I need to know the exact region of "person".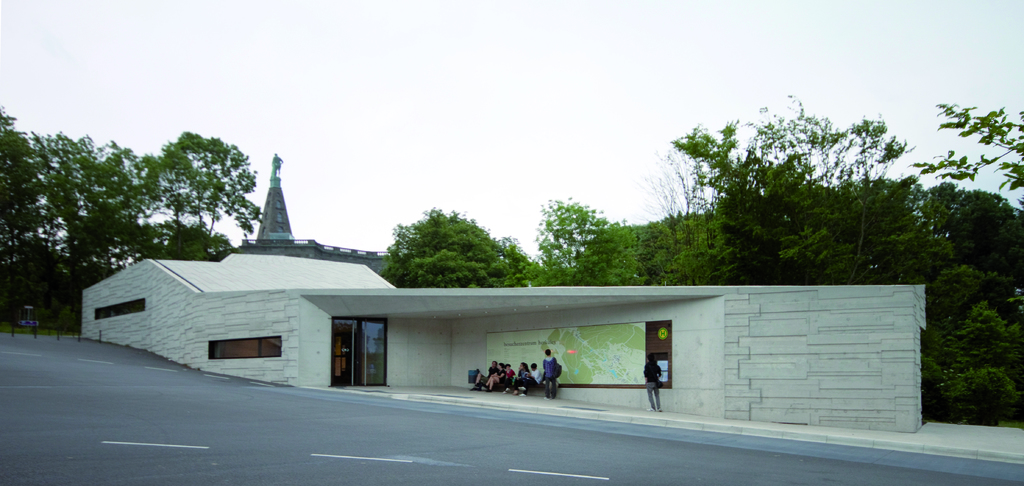
Region: 534/366/543/389.
